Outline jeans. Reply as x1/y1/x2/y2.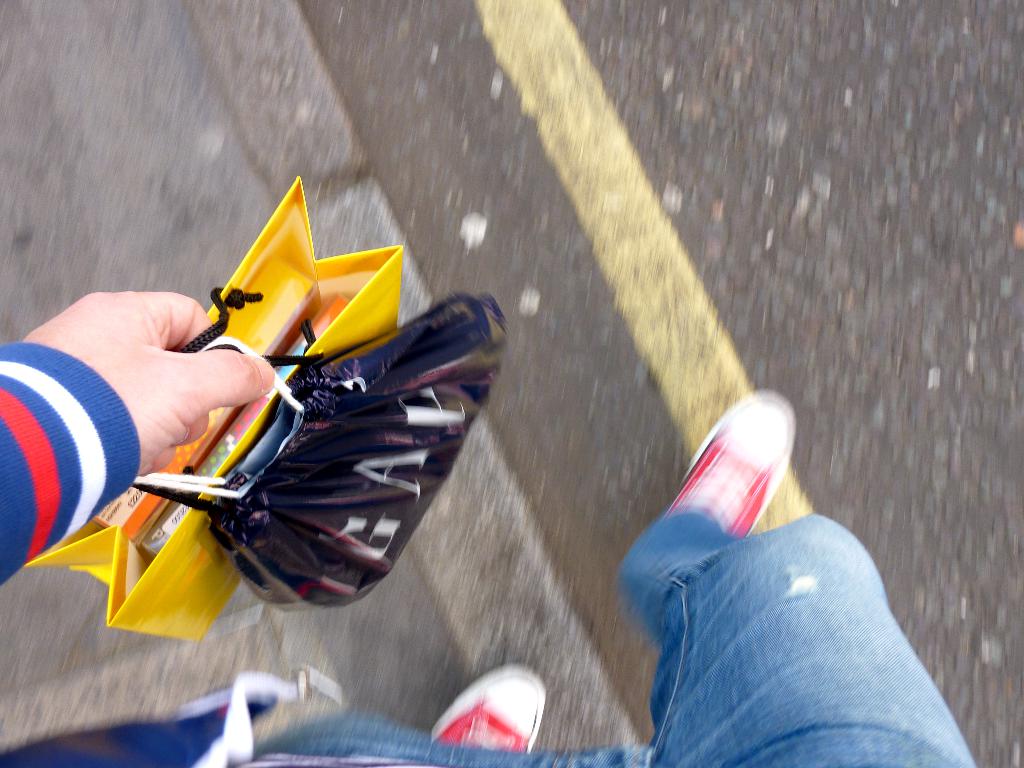
251/514/978/767.
